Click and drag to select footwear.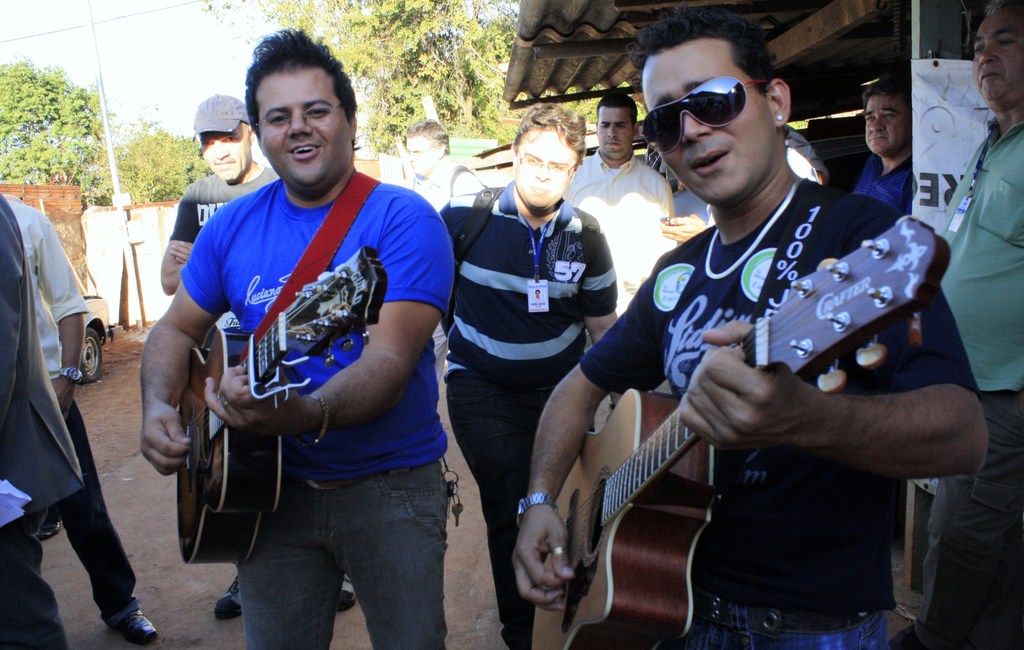
Selection: Rect(212, 573, 241, 622).
